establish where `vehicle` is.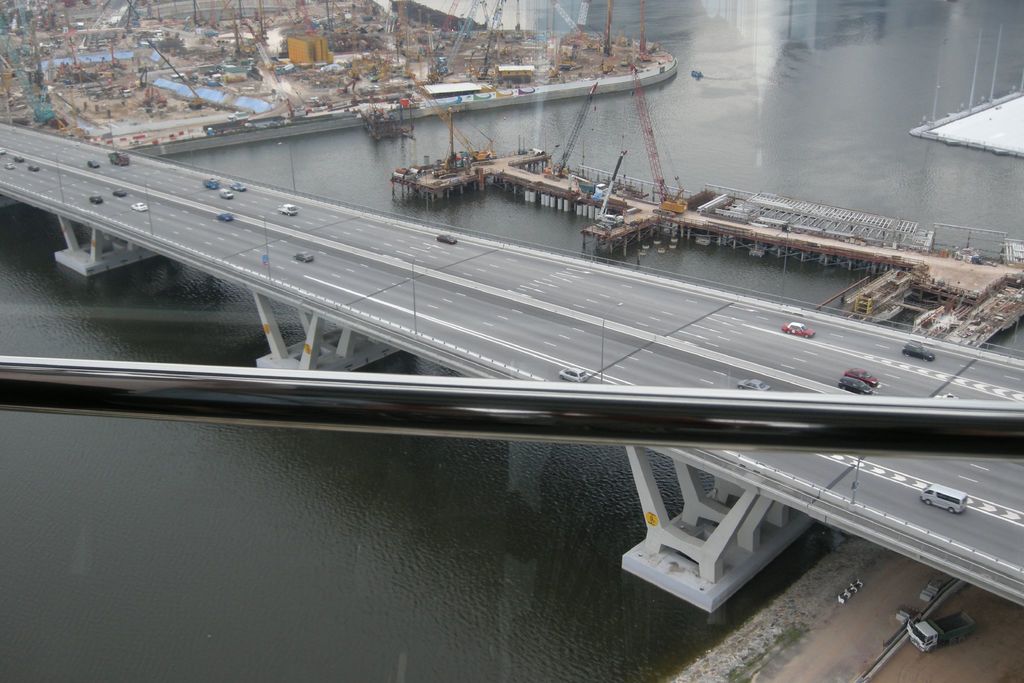
Established at 0,144,5,156.
